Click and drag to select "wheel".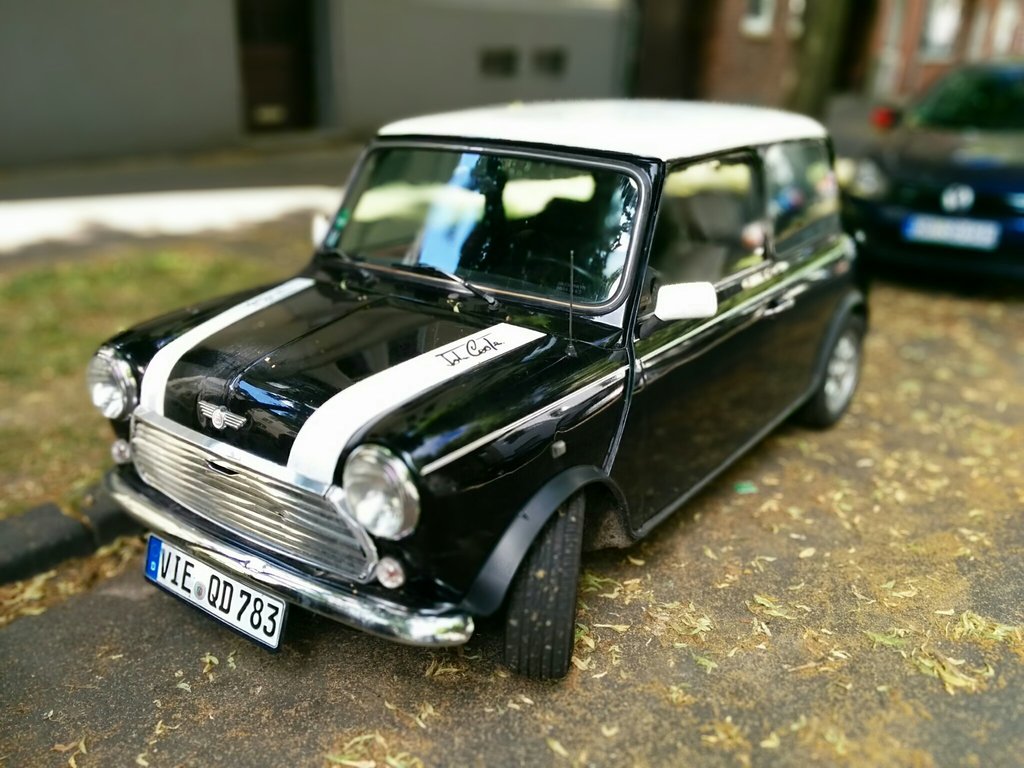
Selection: select_region(792, 312, 870, 437).
